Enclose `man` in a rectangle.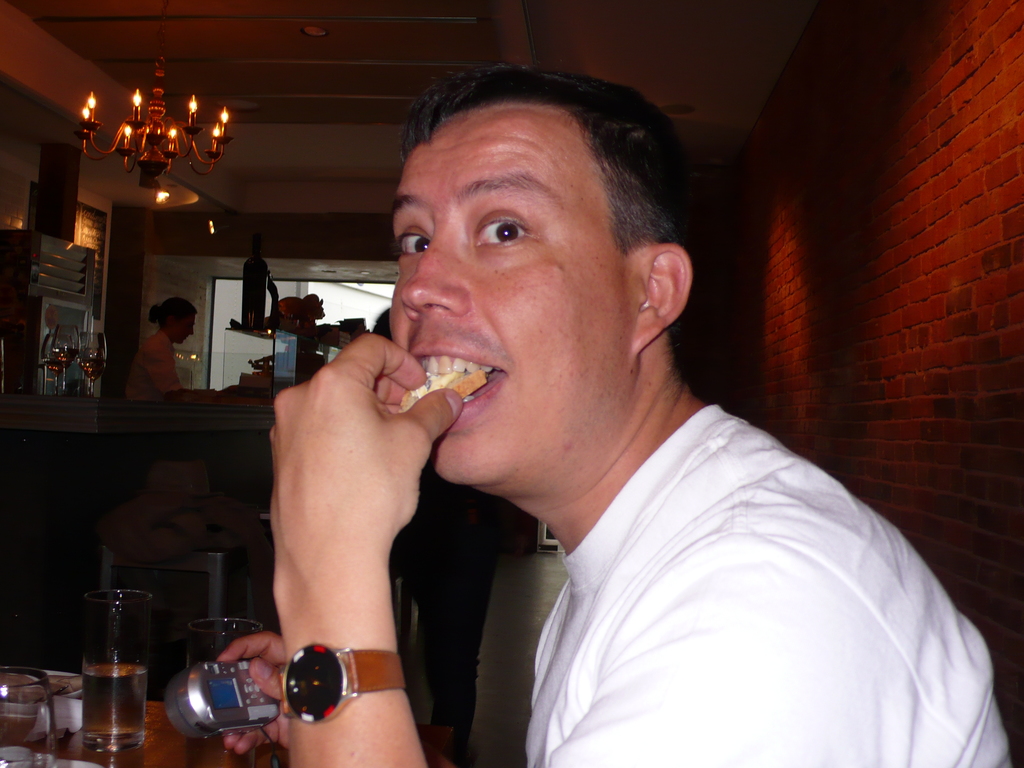
x1=247 y1=81 x2=989 y2=767.
